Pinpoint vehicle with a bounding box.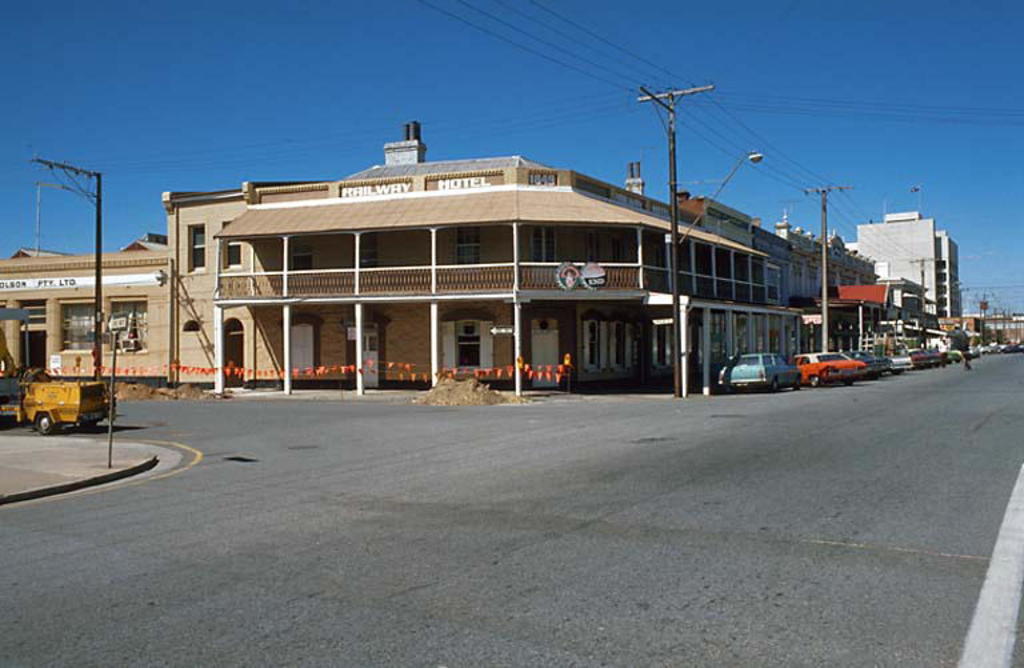
965,344,979,360.
